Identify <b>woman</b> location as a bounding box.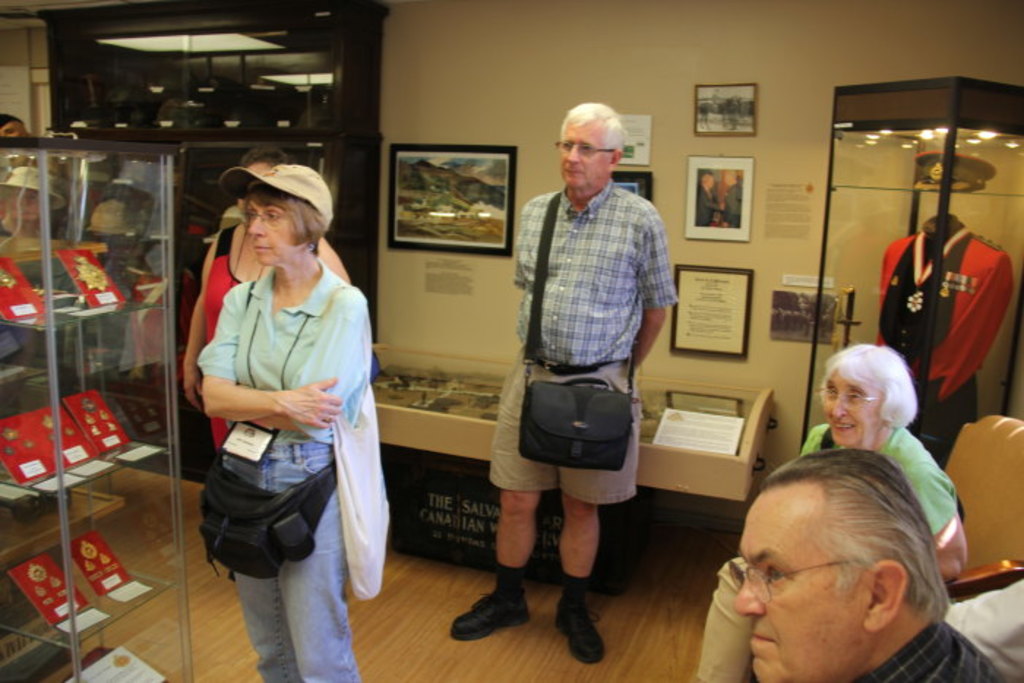
bbox(174, 143, 354, 459).
